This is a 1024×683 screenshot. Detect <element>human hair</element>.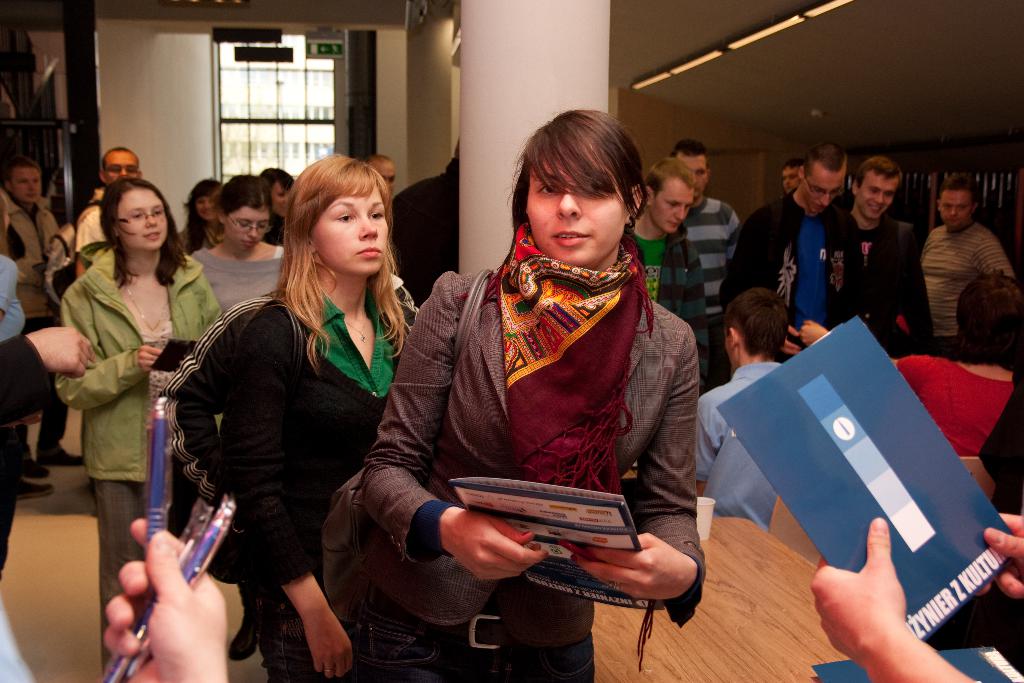
Rect(3, 156, 44, 190).
